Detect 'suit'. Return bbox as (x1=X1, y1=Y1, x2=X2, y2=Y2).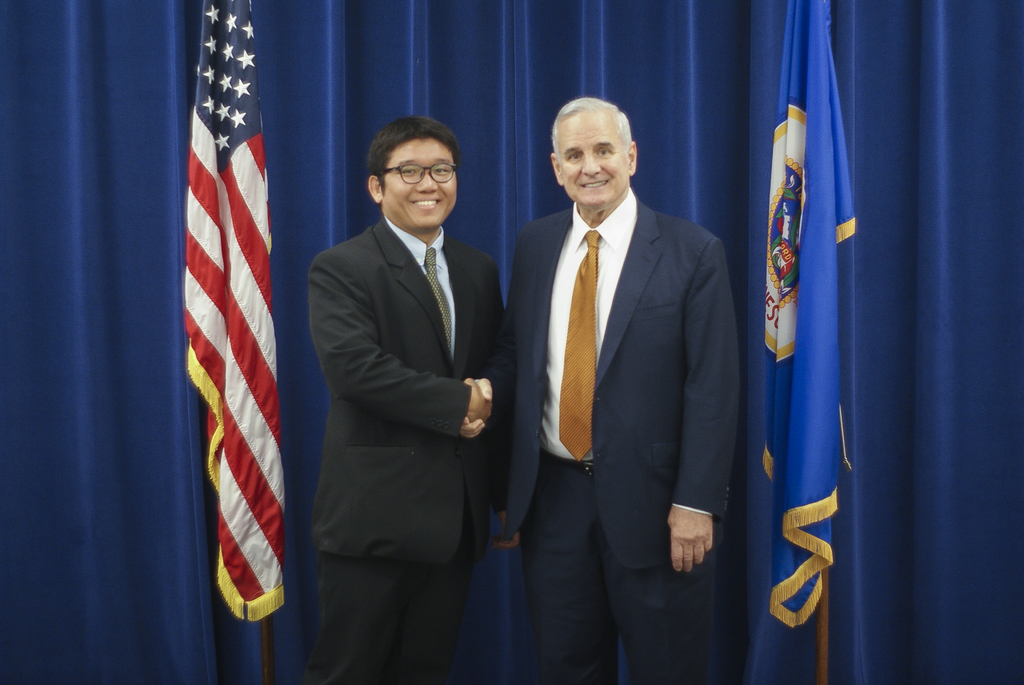
(x1=505, y1=67, x2=743, y2=681).
